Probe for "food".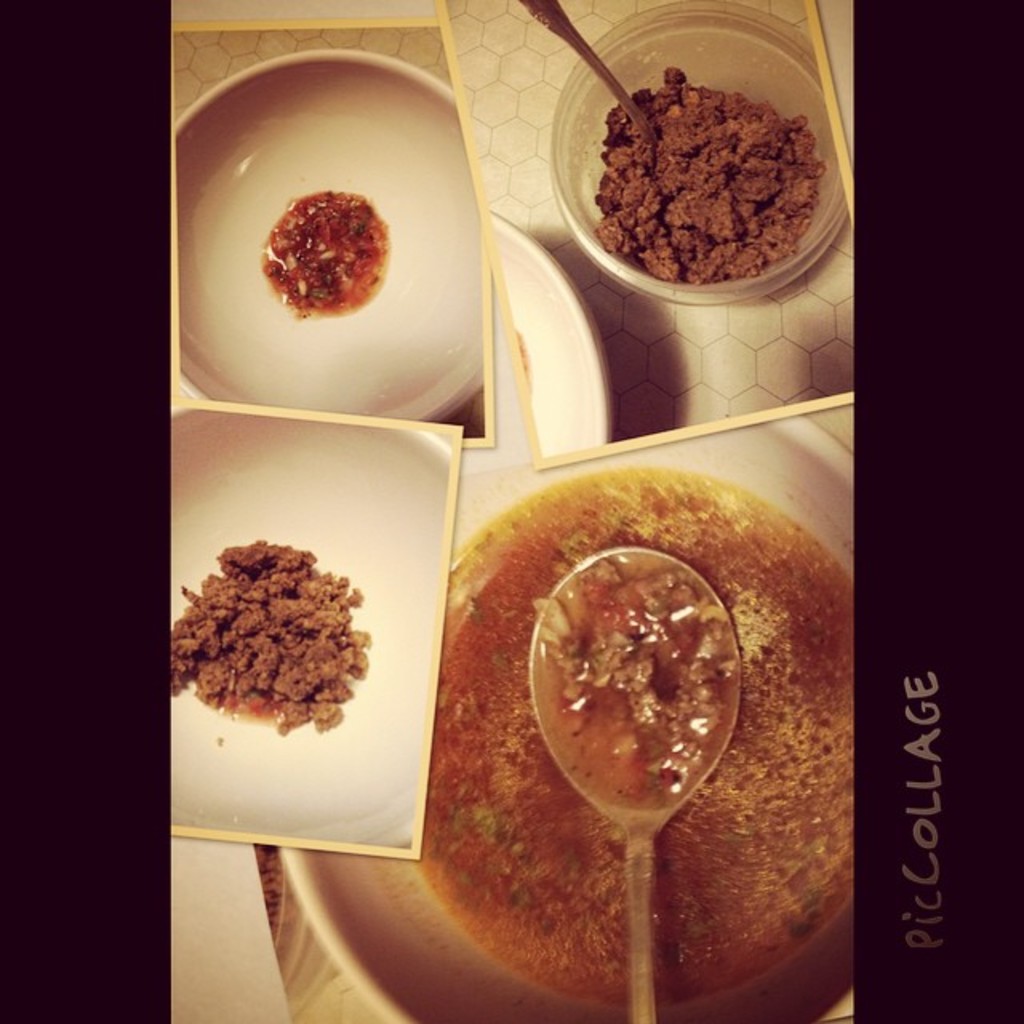
Probe result: [171,538,373,734].
